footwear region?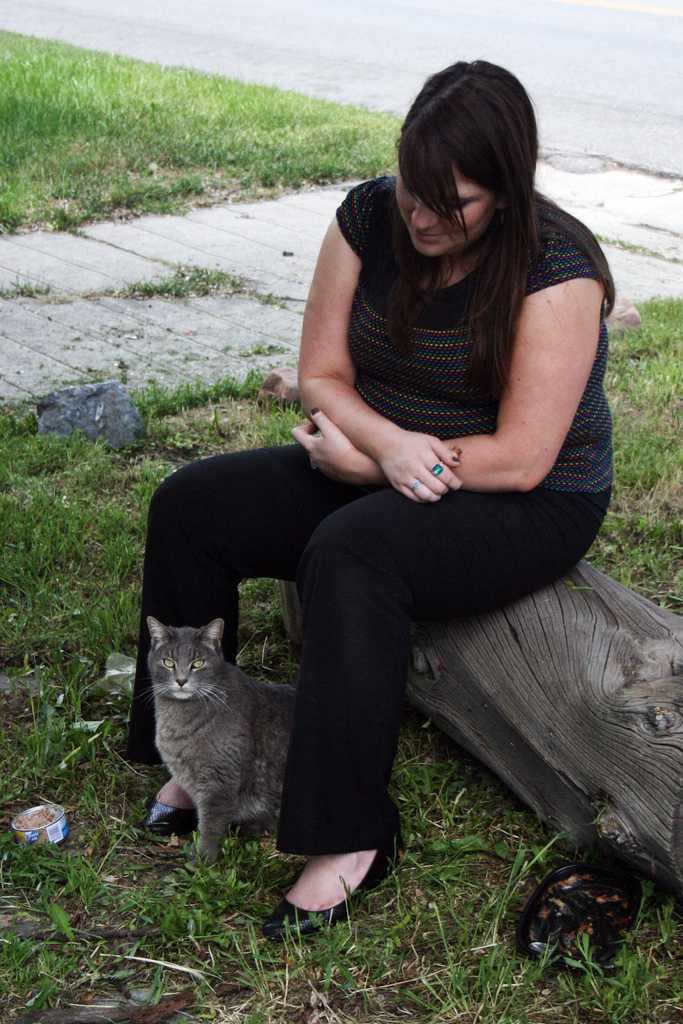
[278, 866, 384, 929]
